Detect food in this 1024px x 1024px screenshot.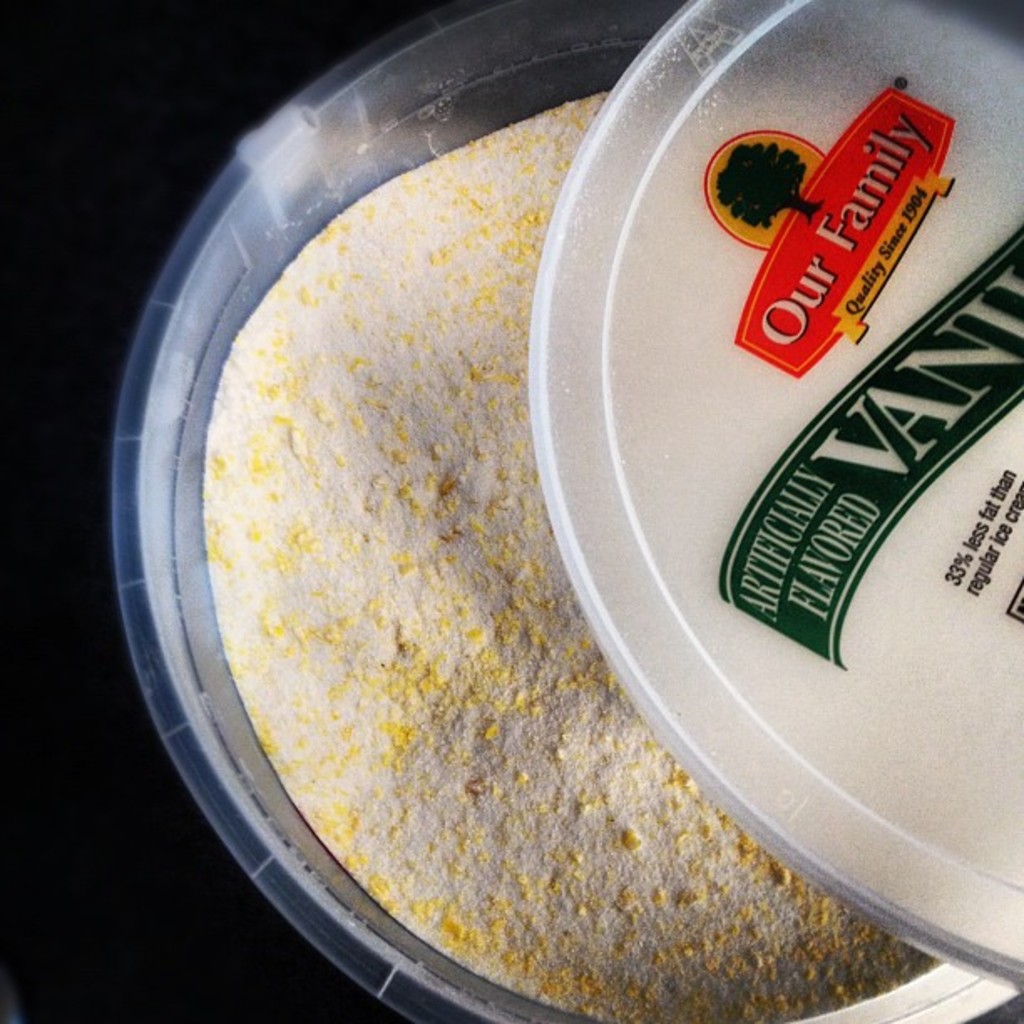
Detection: x1=206, y1=92, x2=934, y2=1017.
